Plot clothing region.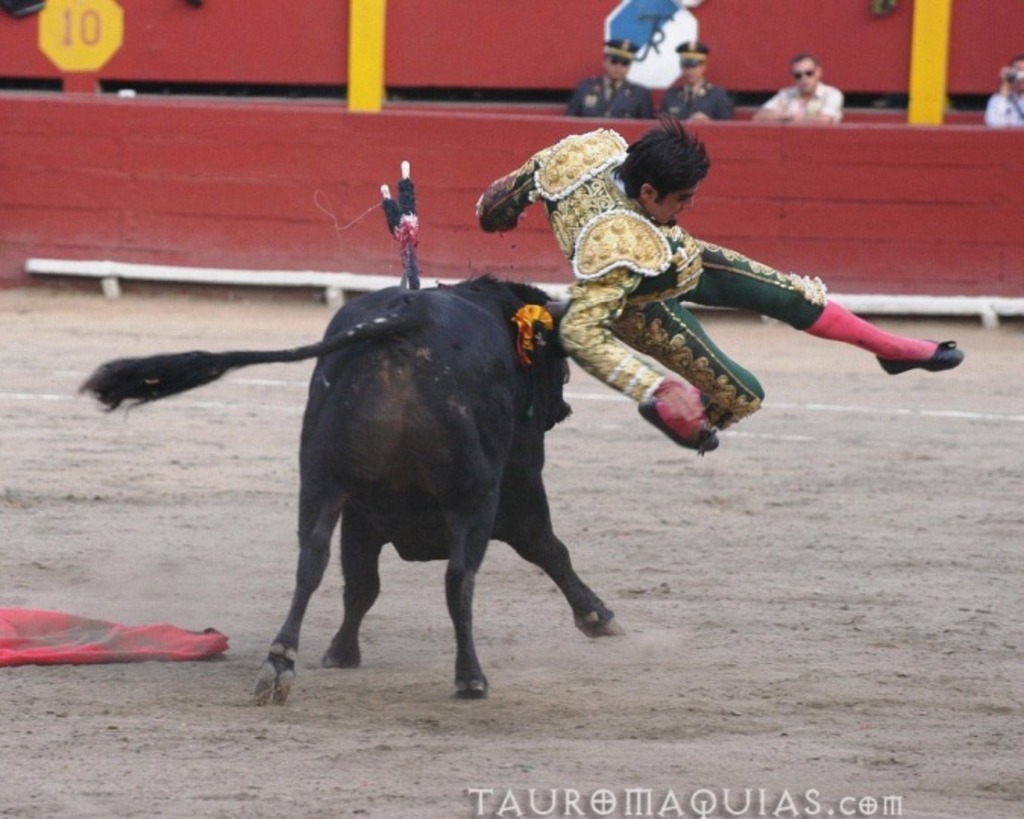
Plotted at (573,71,661,115).
